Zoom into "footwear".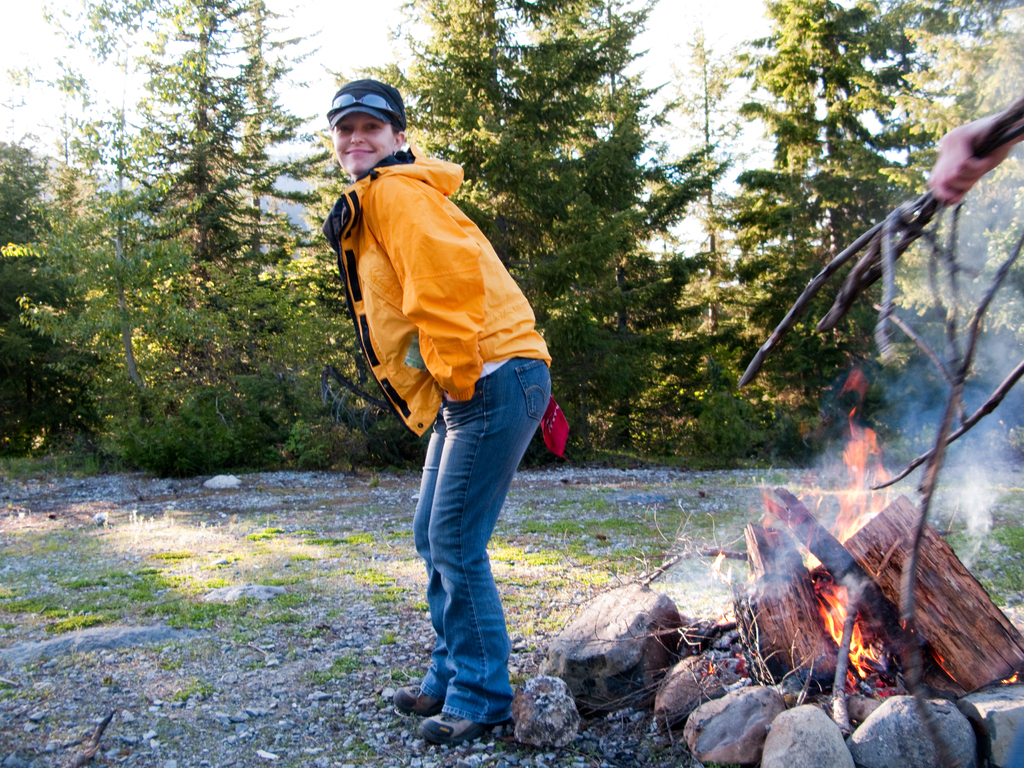
Zoom target: [393,683,442,720].
